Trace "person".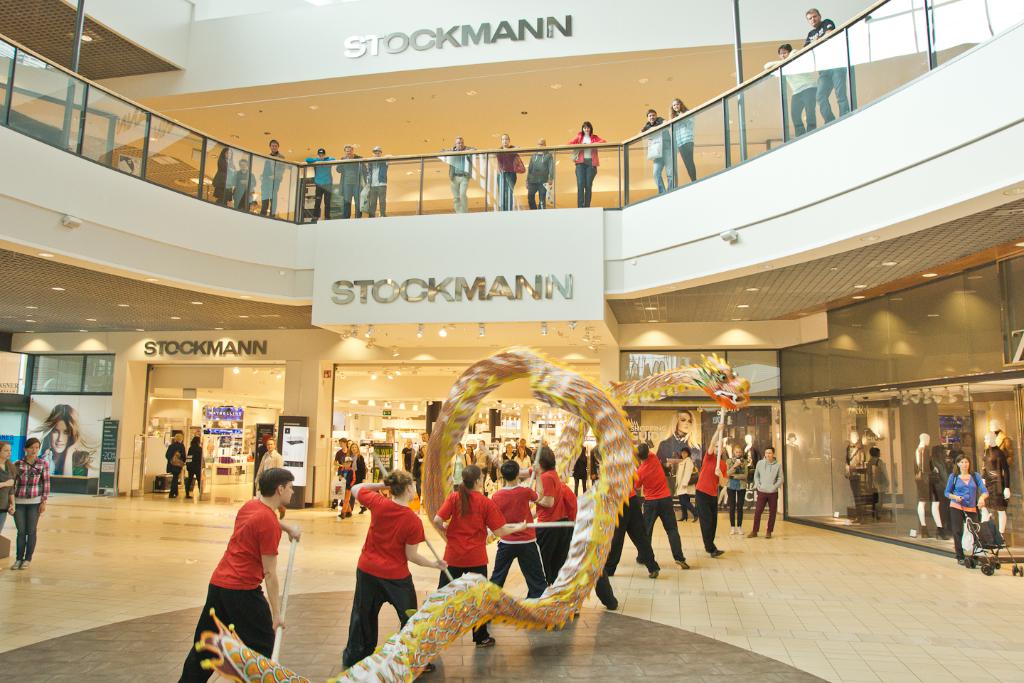
Traced to 601, 442, 663, 573.
